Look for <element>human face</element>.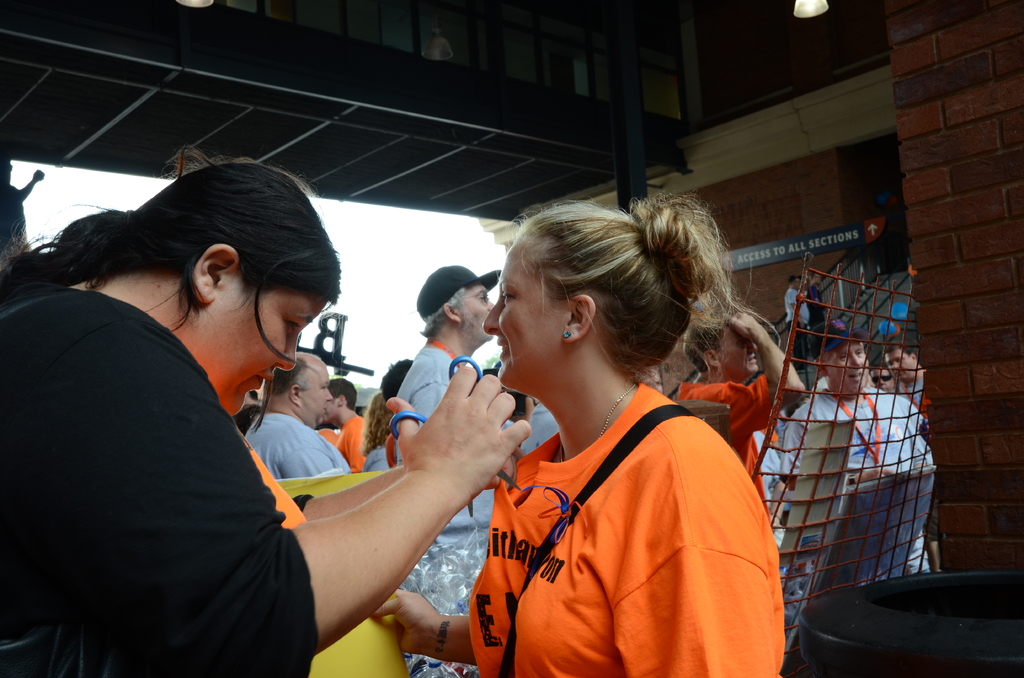
Found: l=301, t=367, r=333, b=424.
